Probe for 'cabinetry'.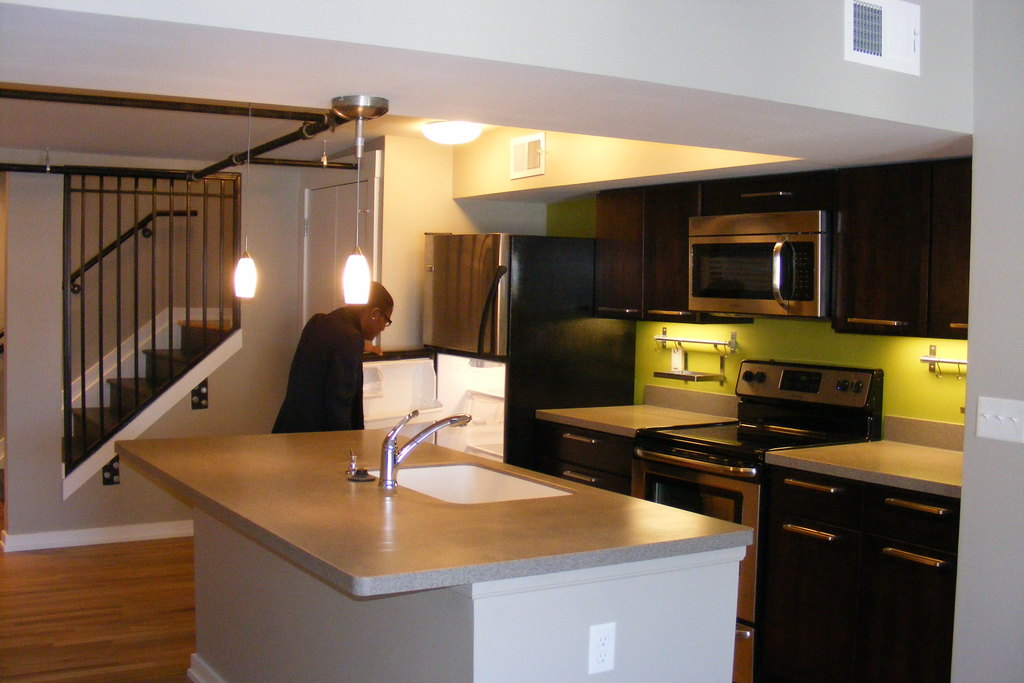
Probe result: crop(625, 411, 828, 555).
